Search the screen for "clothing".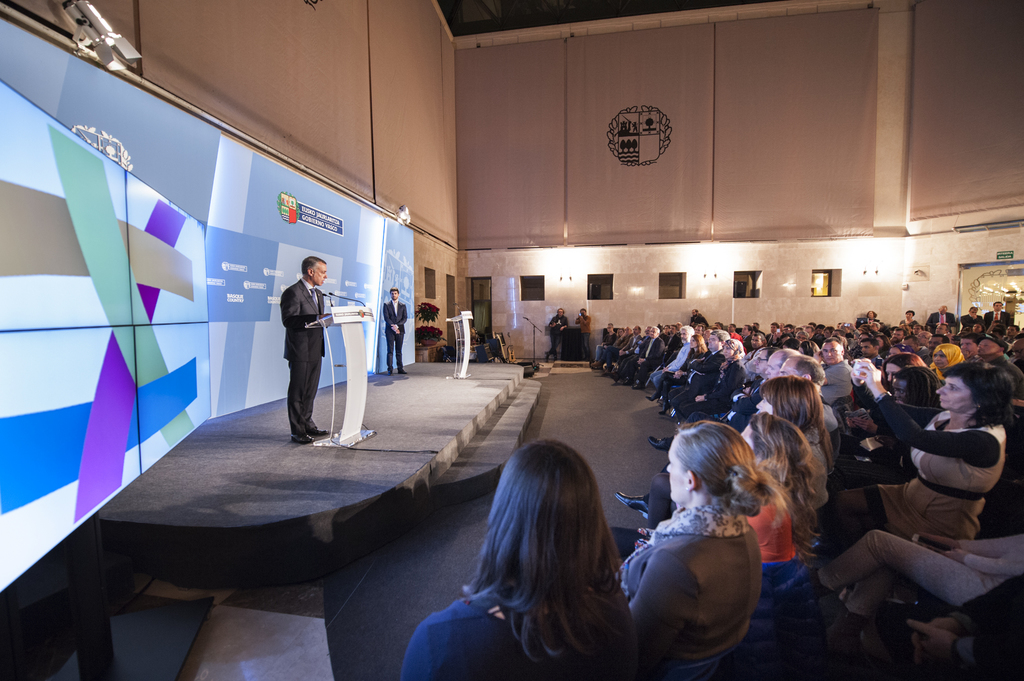
Found at bbox=(379, 300, 415, 367).
